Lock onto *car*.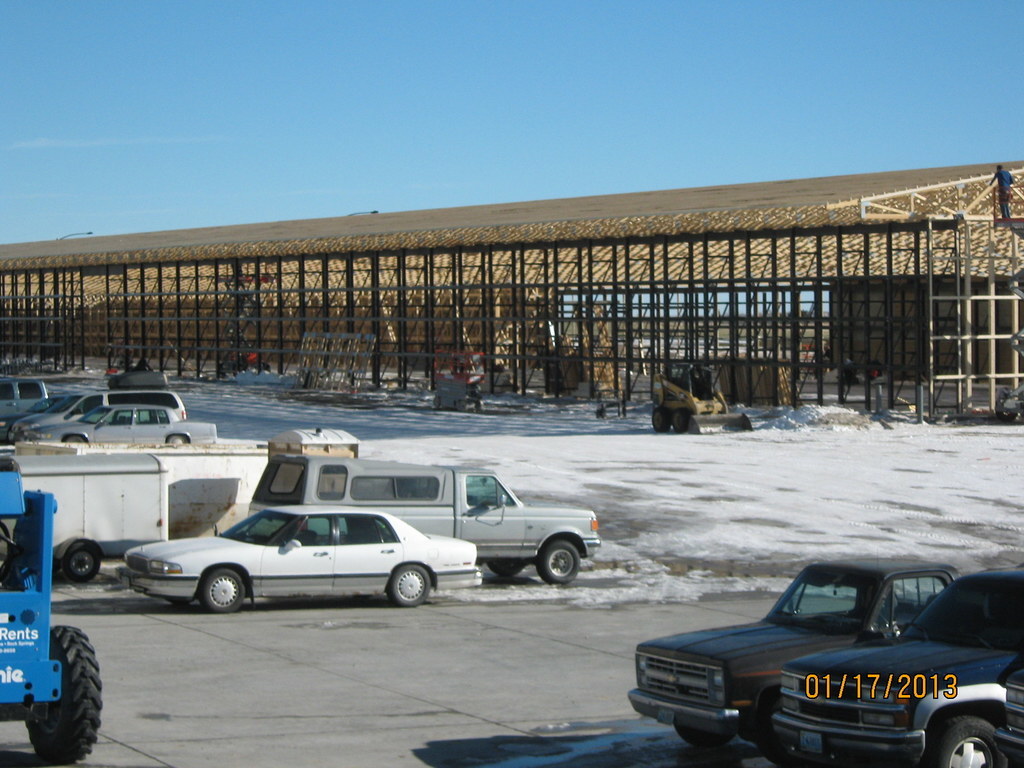
Locked: [999,674,1023,756].
